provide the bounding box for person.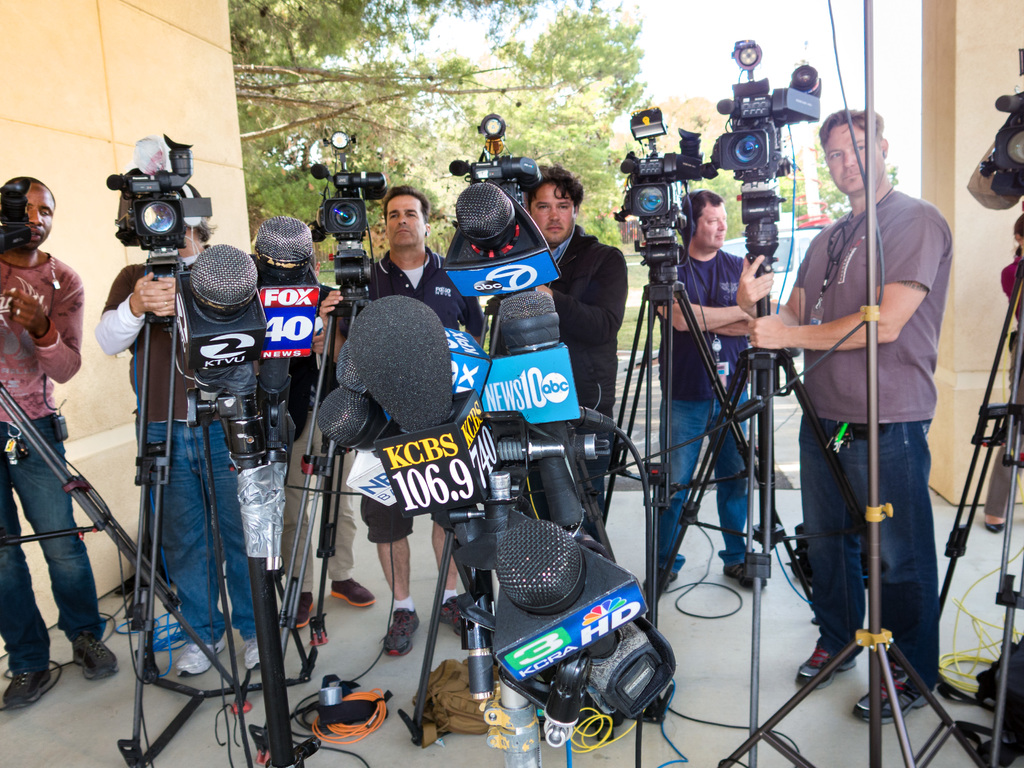
crop(92, 183, 260, 676).
